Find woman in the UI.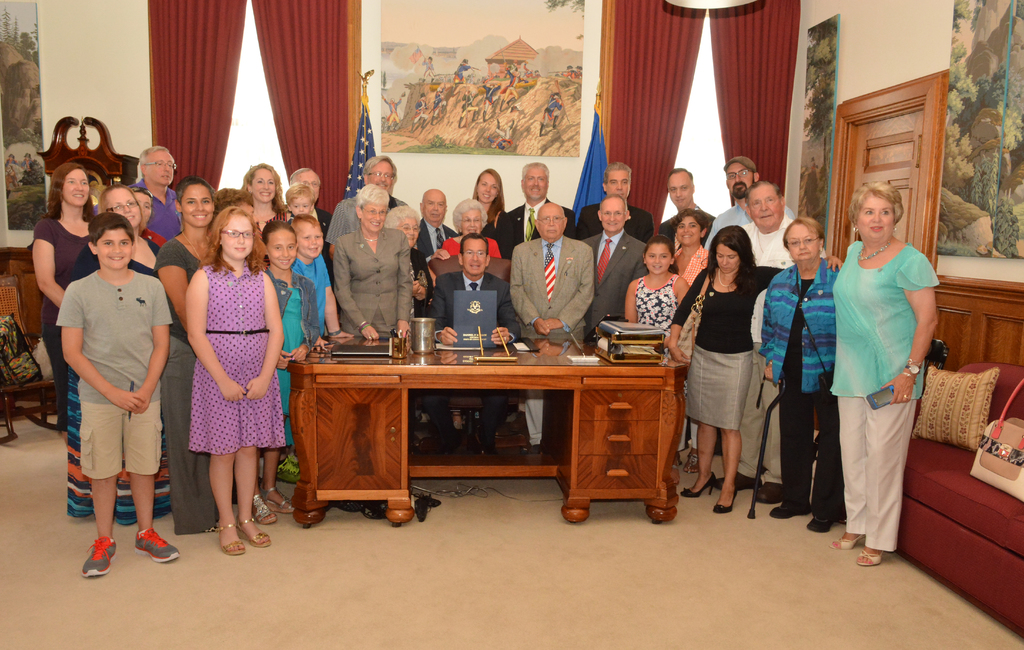
UI element at x1=673 y1=223 x2=765 y2=512.
